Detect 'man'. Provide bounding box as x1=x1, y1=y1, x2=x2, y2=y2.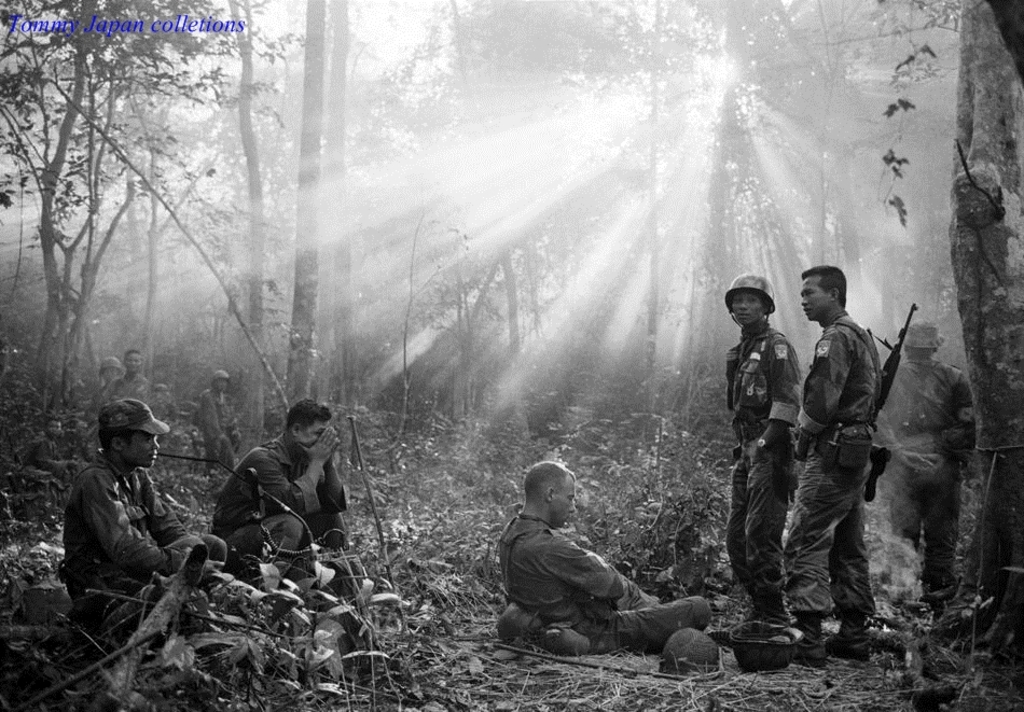
x1=55, y1=389, x2=253, y2=668.
